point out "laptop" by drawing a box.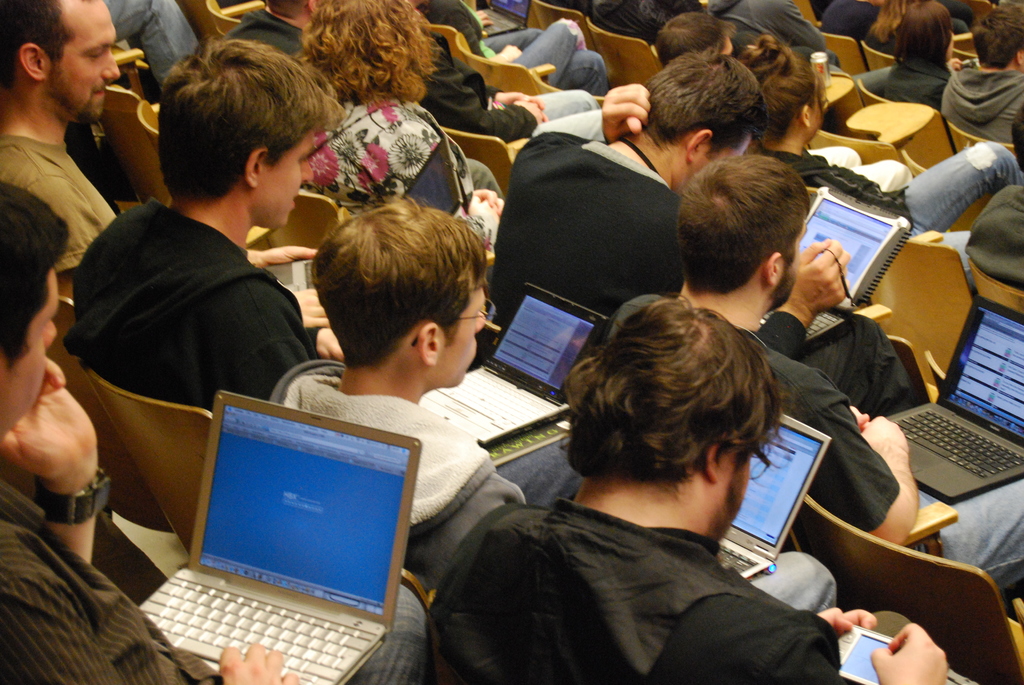
419, 280, 609, 447.
